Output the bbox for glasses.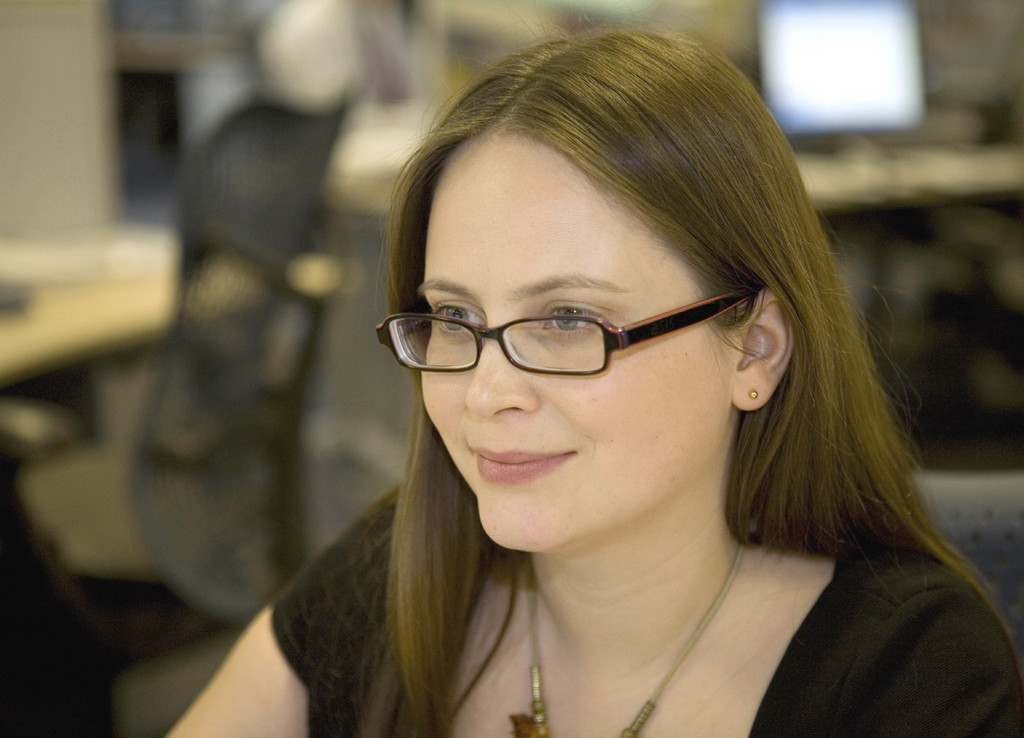
x1=384, y1=281, x2=752, y2=389.
